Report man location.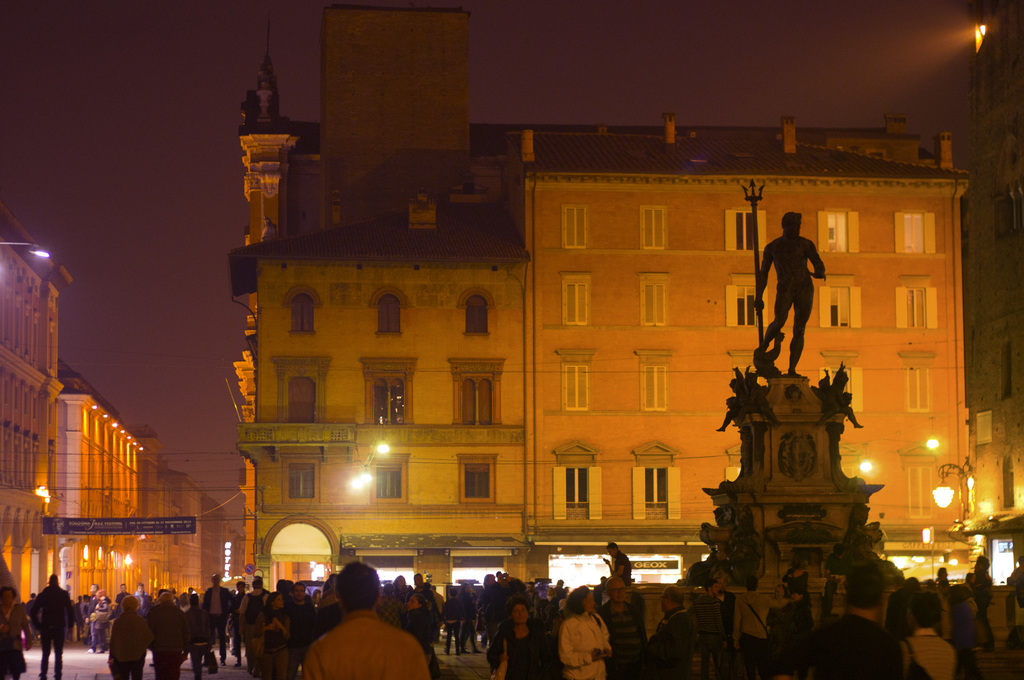
Report: x1=476, y1=574, x2=496, y2=613.
